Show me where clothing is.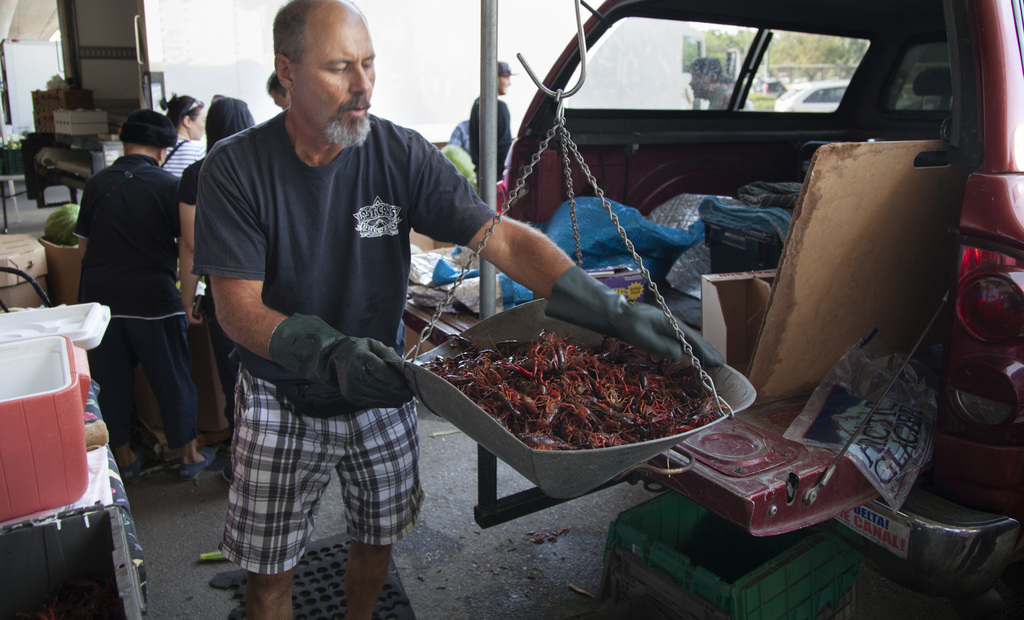
clothing is at 163/136/211/178.
